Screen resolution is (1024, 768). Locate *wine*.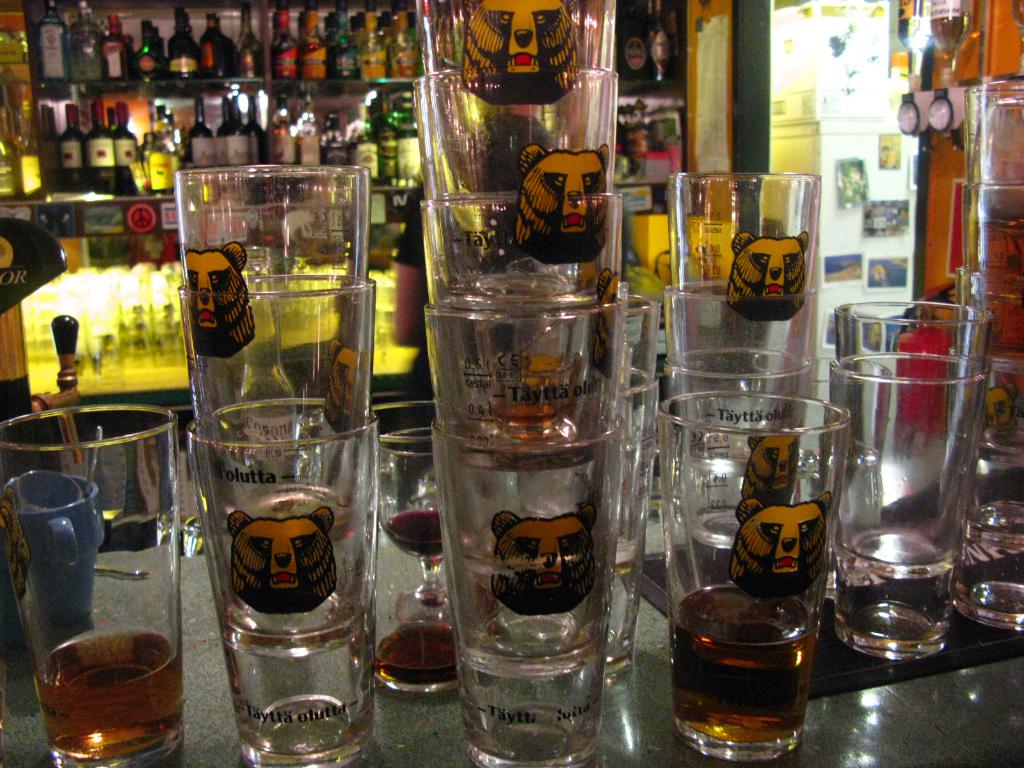
372, 615, 461, 685.
